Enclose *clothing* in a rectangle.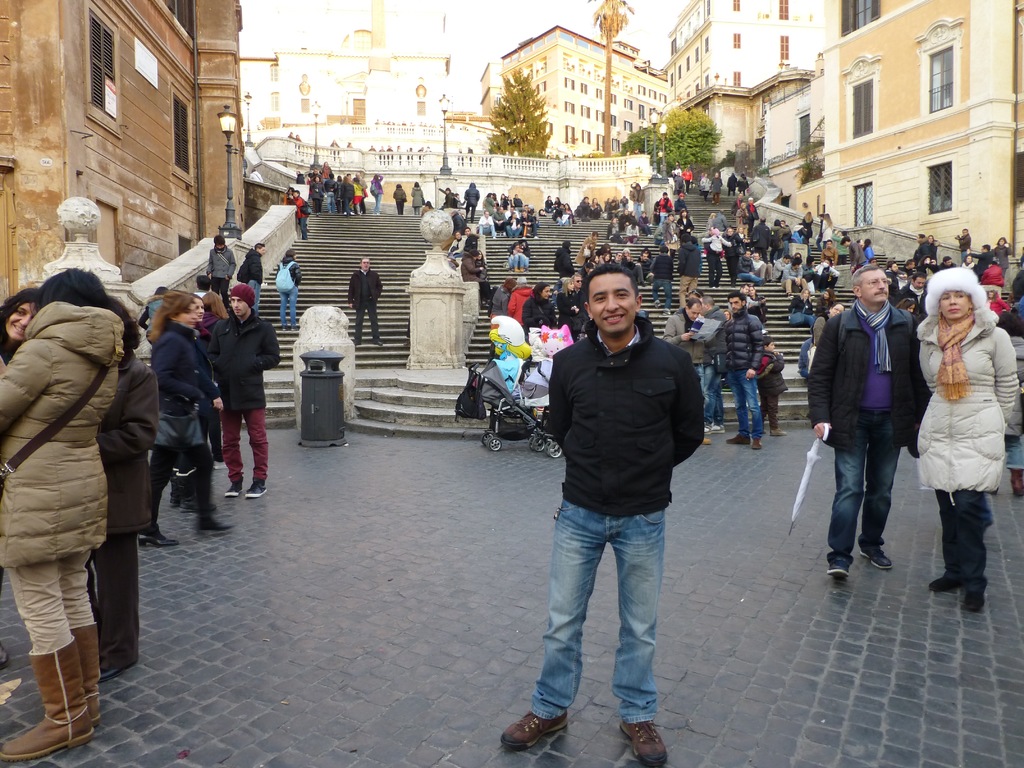
{"left": 710, "top": 178, "right": 723, "bottom": 199}.
